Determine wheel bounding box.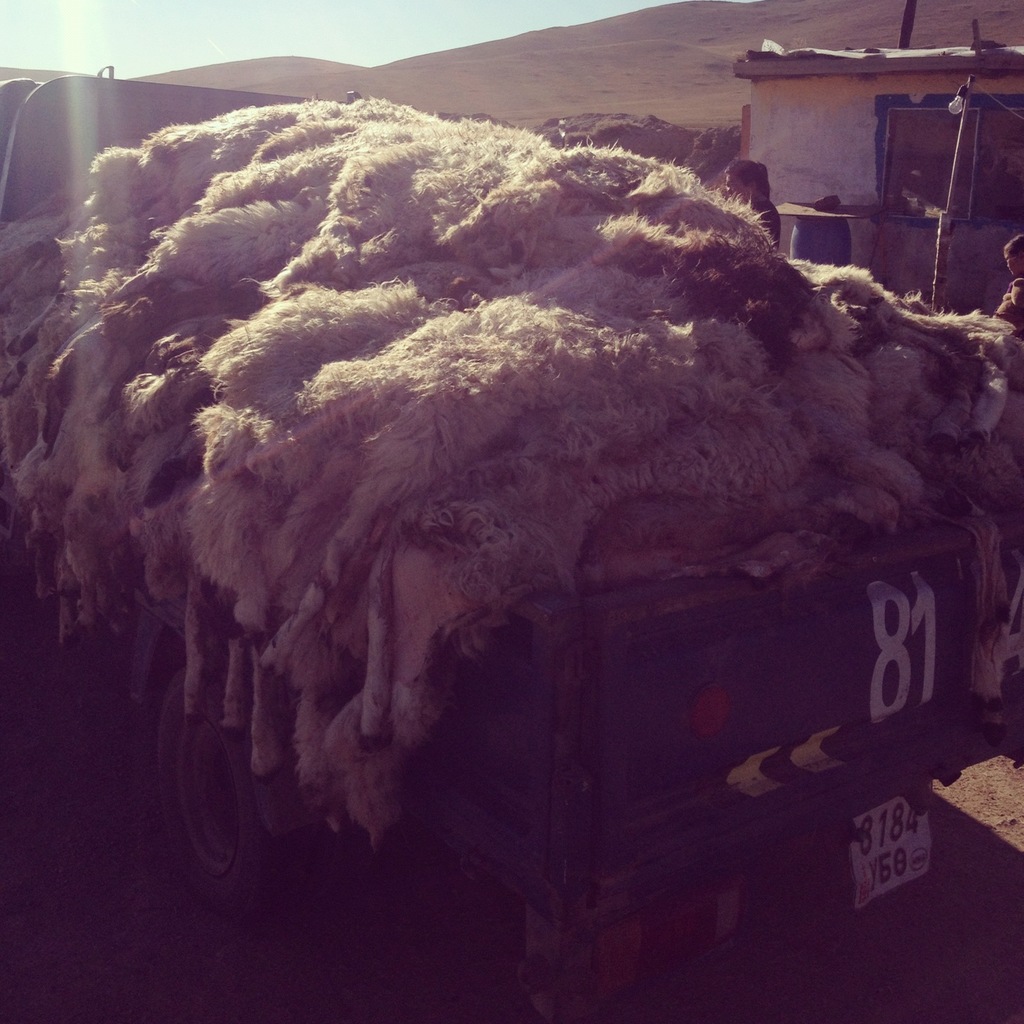
Determined: <bbox>149, 654, 336, 917</bbox>.
